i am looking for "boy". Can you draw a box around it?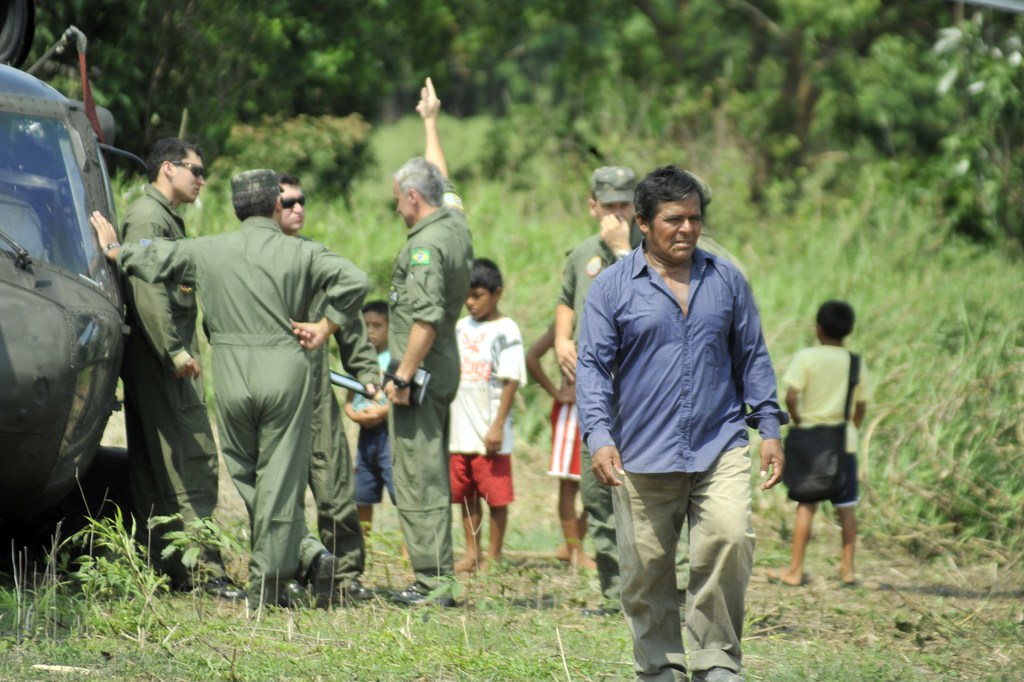
Sure, the bounding box is 447,258,527,572.
